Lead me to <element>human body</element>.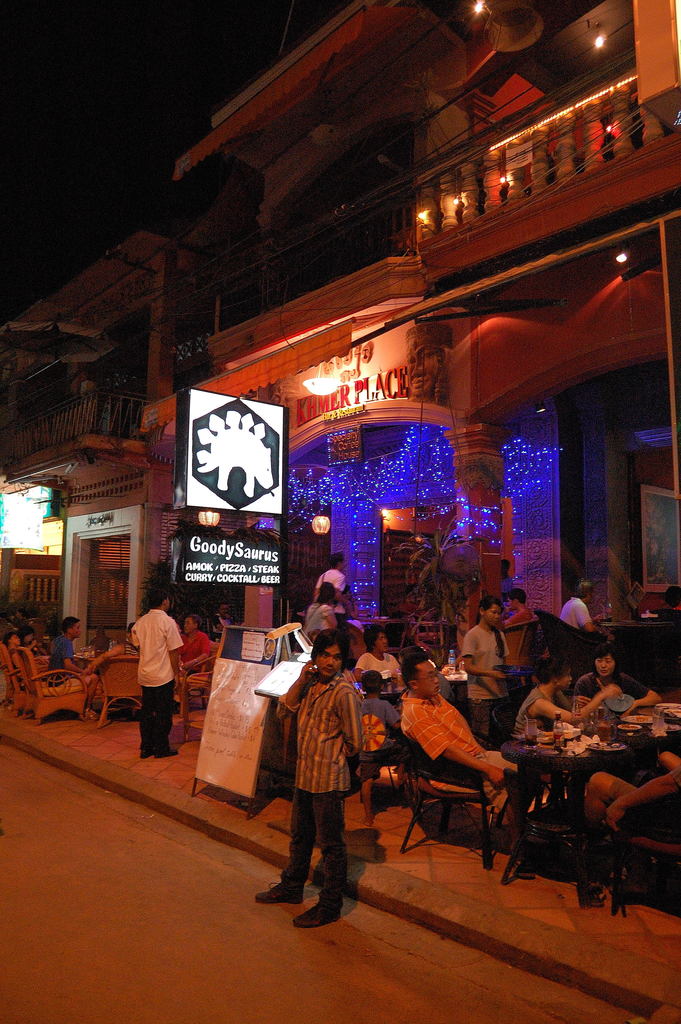
Lead to <box>502,657,619,744</box>.
